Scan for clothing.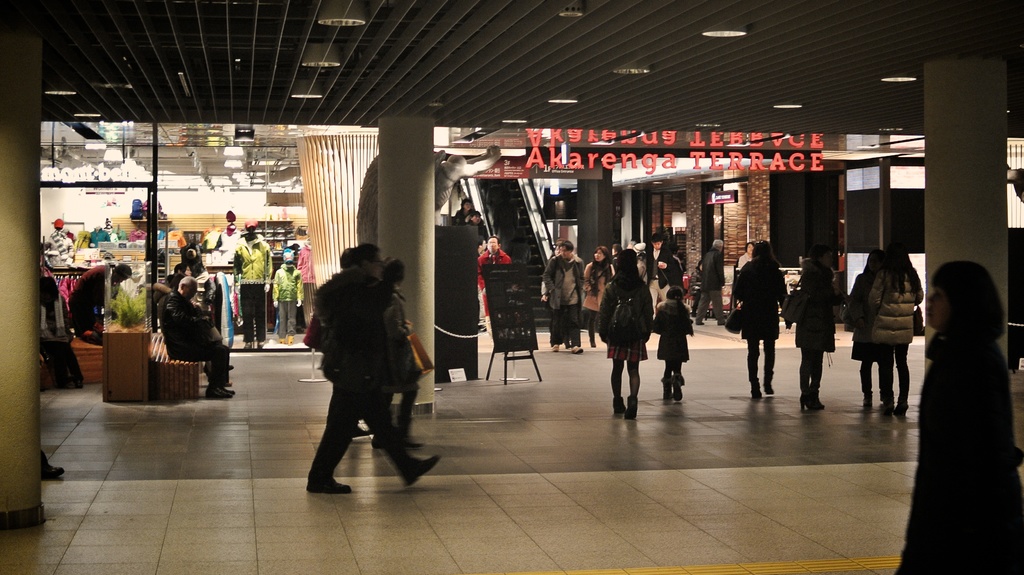
Scan result: bbox(231, 242, 272, 345).
